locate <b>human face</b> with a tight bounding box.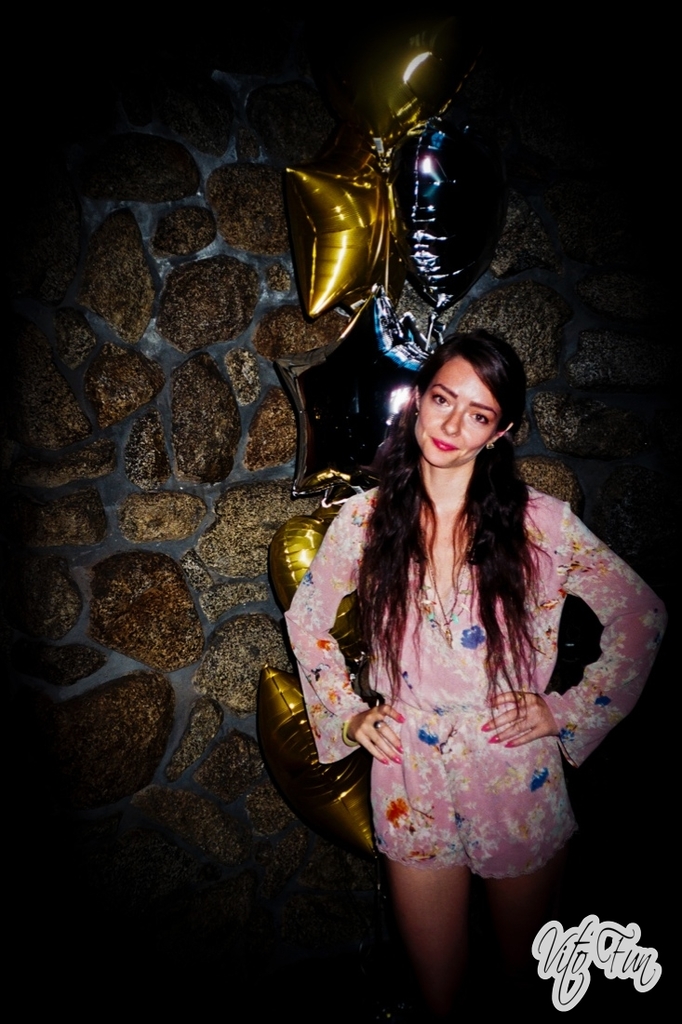
bbox=[412, 354, 499, 469].
